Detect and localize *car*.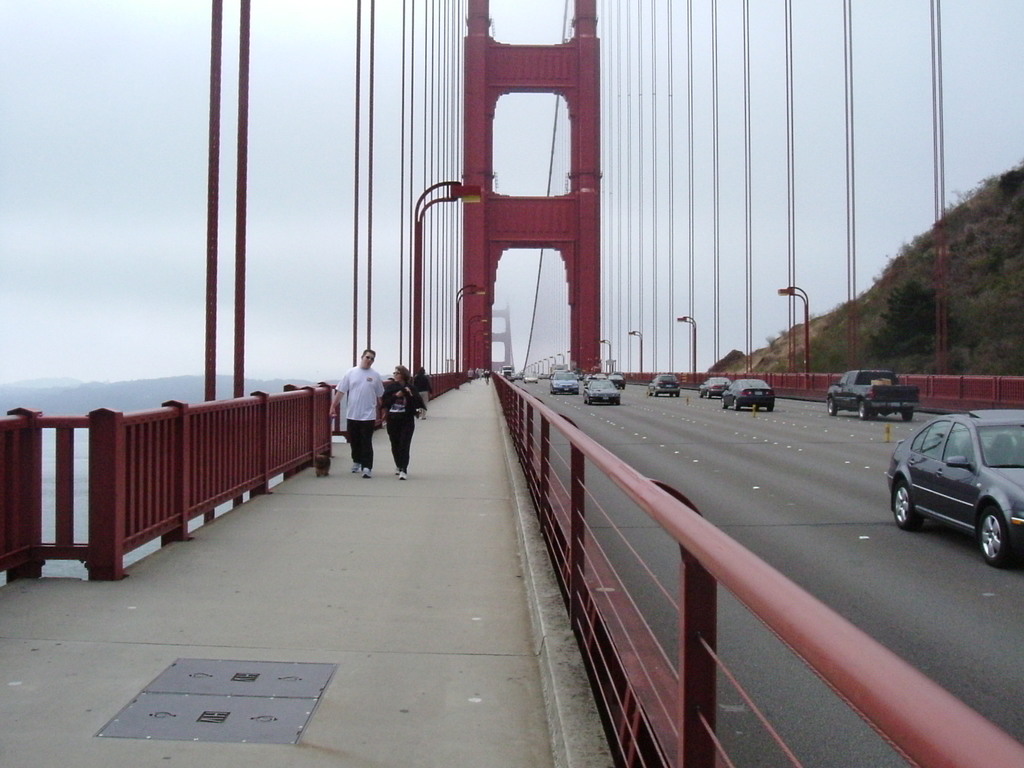
Localized at [548, 366, 585, 393].
